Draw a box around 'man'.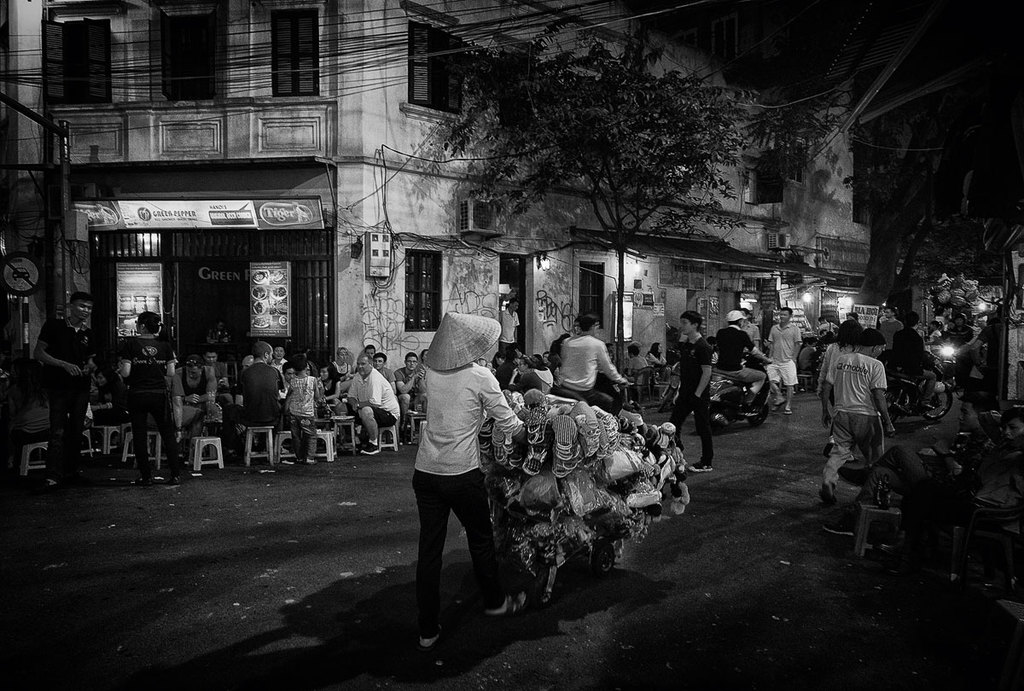
left=221, top=339, right=284, bottom=461.
